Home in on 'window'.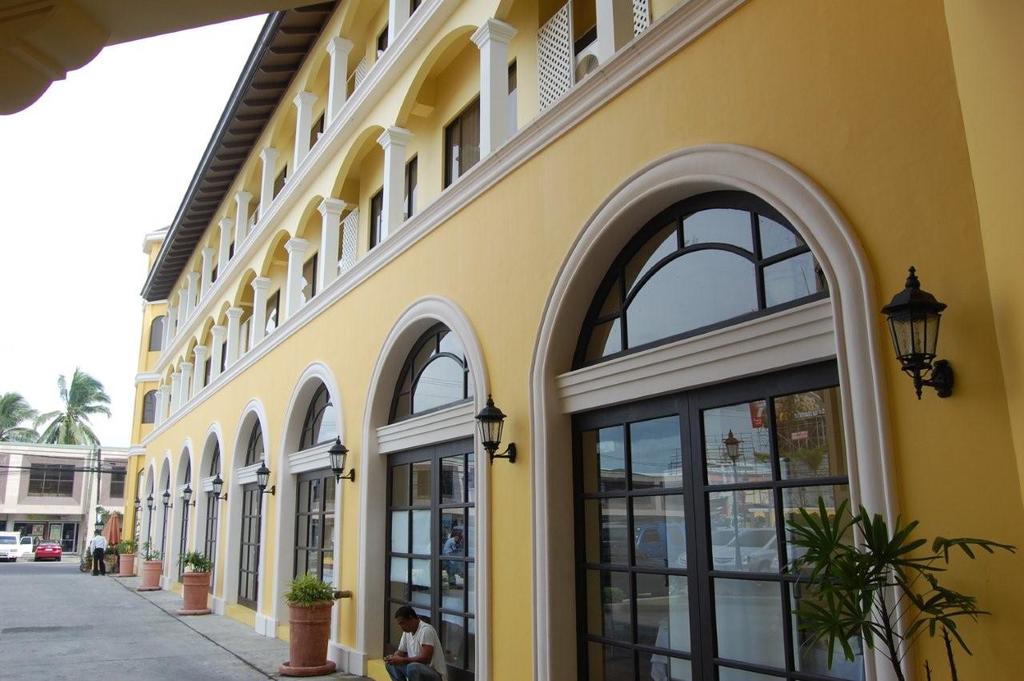
Homed in at 300/379/338/639.
